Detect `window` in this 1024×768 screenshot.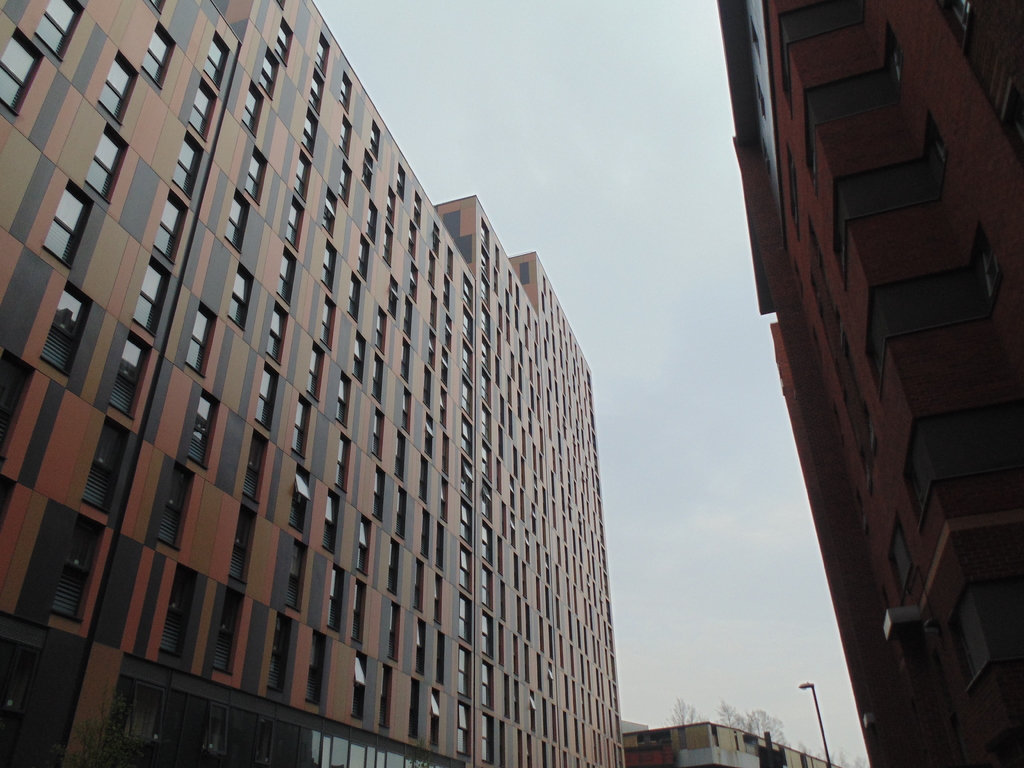
Detection: Rect(387, 275, 399, 316).
